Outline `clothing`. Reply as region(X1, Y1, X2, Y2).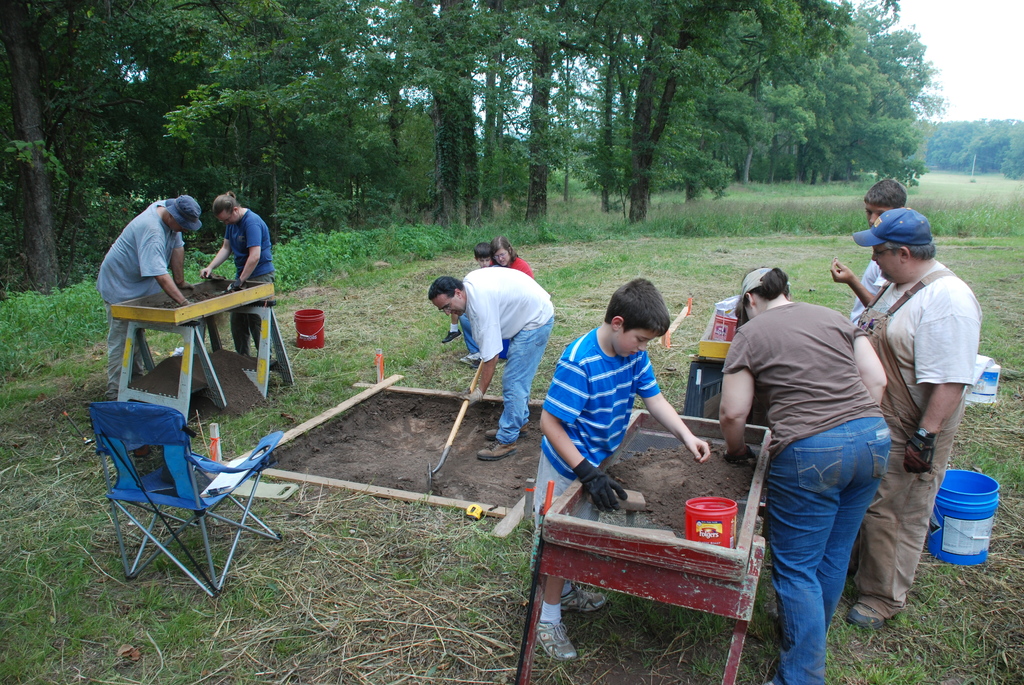
region(433, 294, 462, 320).
